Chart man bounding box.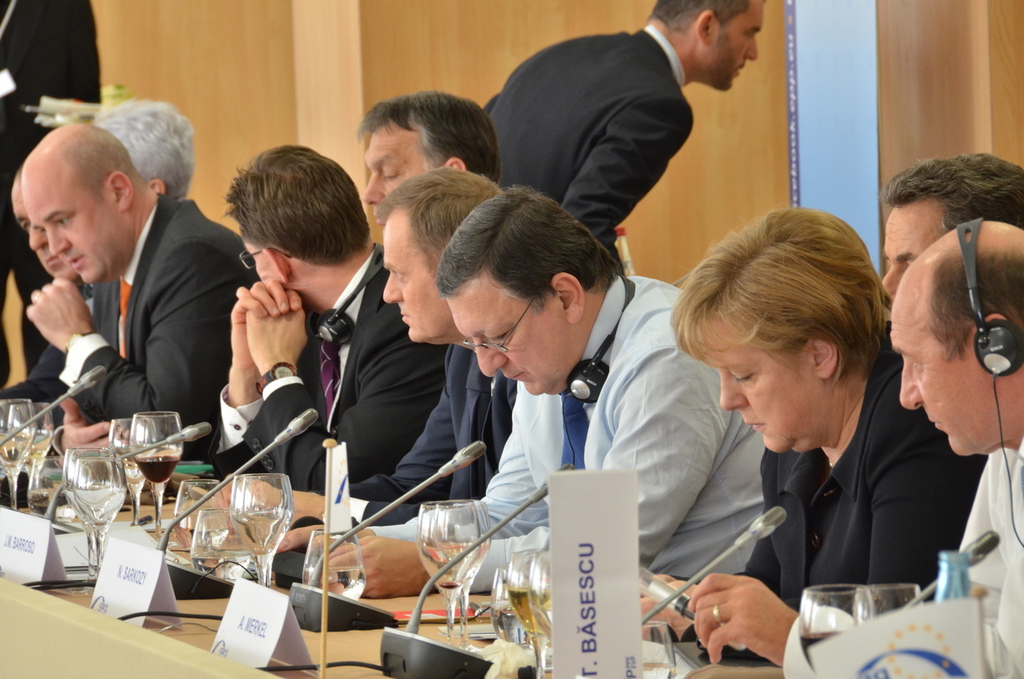
Charted: {"x1": 204, "y1": 163, "x2": 586, "y2": 503}.
